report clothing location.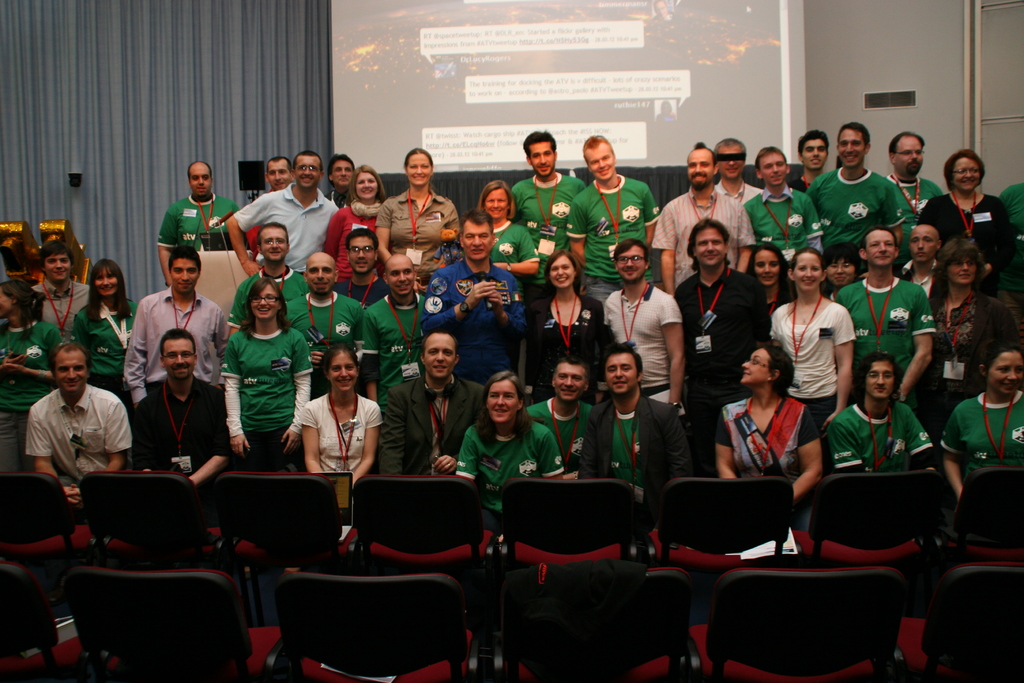
Report: box=[650, 186, 757, 281].
